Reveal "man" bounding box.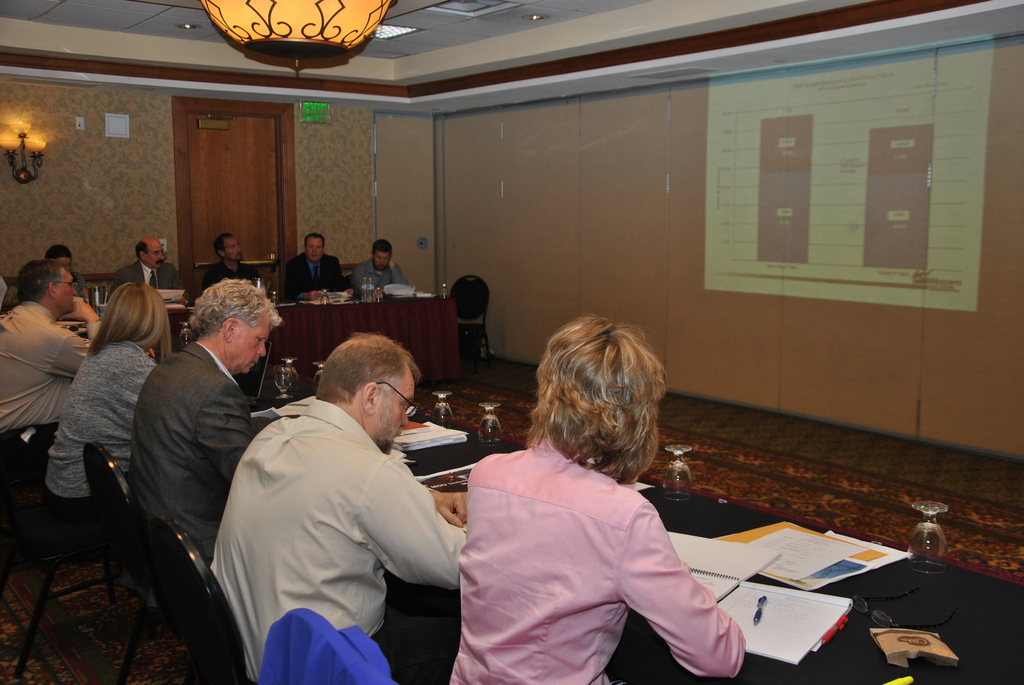
Revealed: x1=124, y1=276, x2=285, y2=569.
